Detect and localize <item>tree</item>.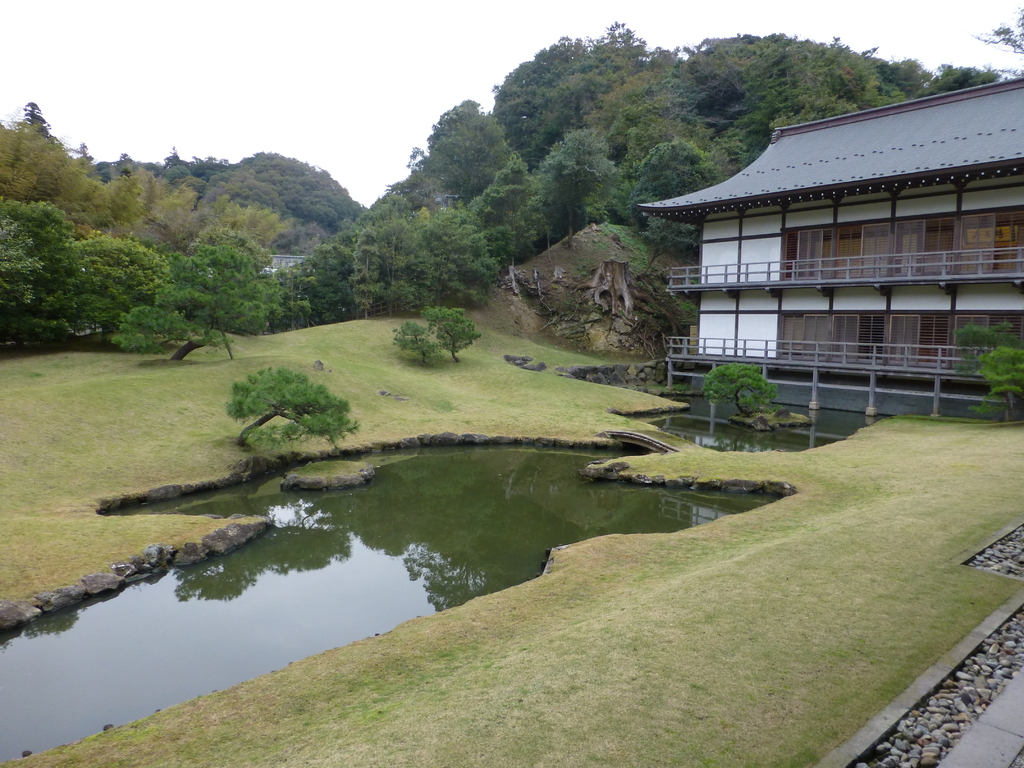
Localized at [970, 6, 1023, 81].
